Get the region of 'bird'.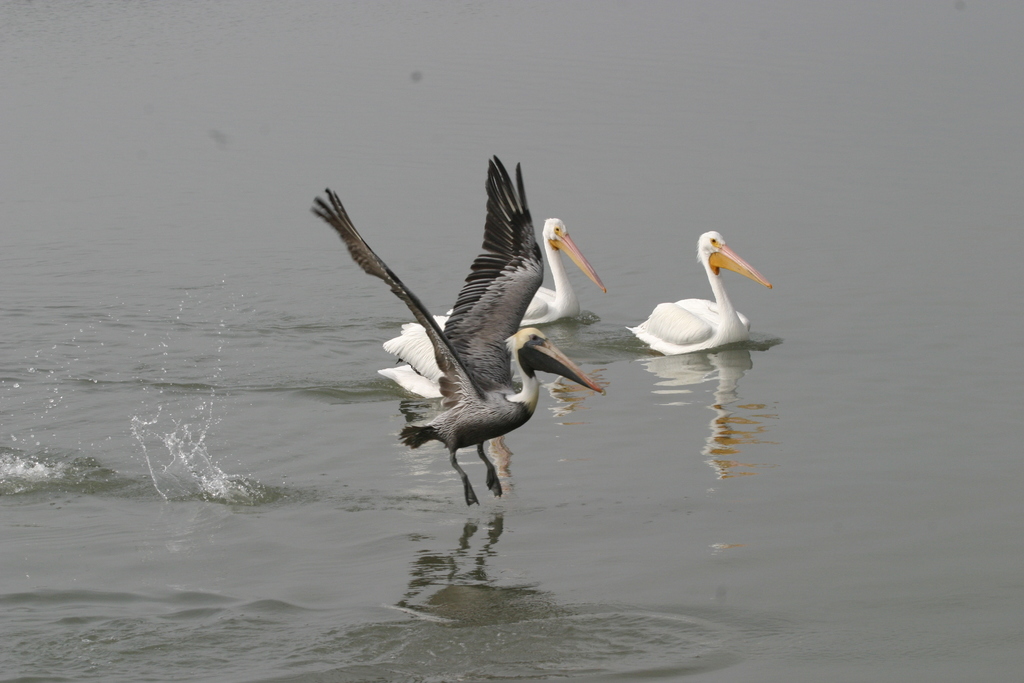
bbox=(323, 172, 612, 514).
